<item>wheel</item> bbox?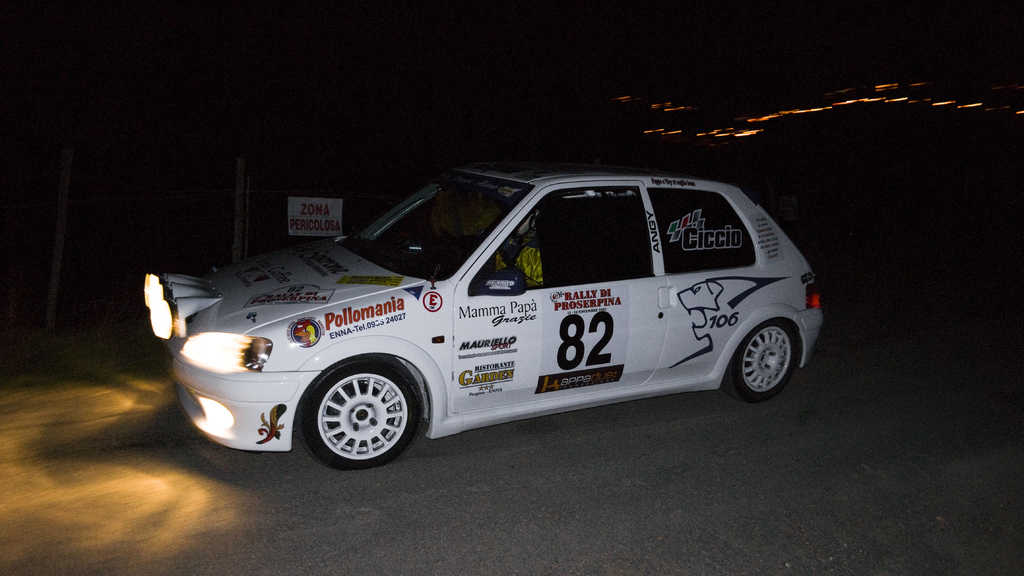
[294,356,424,456]
